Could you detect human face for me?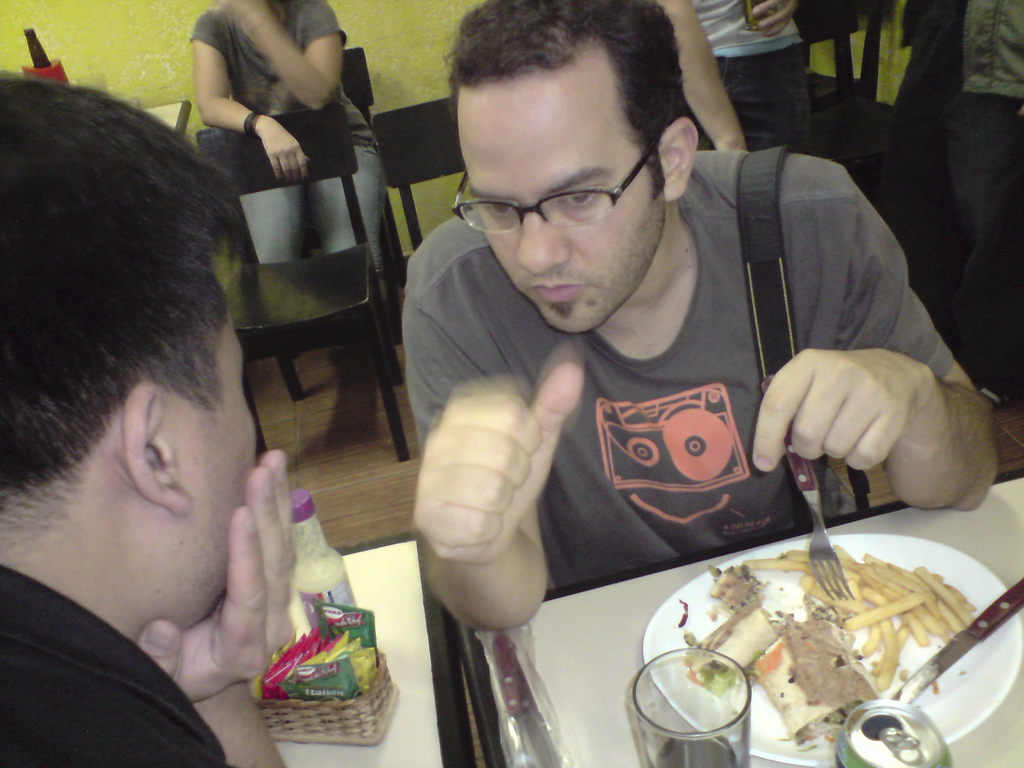
Detection result: (x1=456, y1=65, x2=661, y2=337).
